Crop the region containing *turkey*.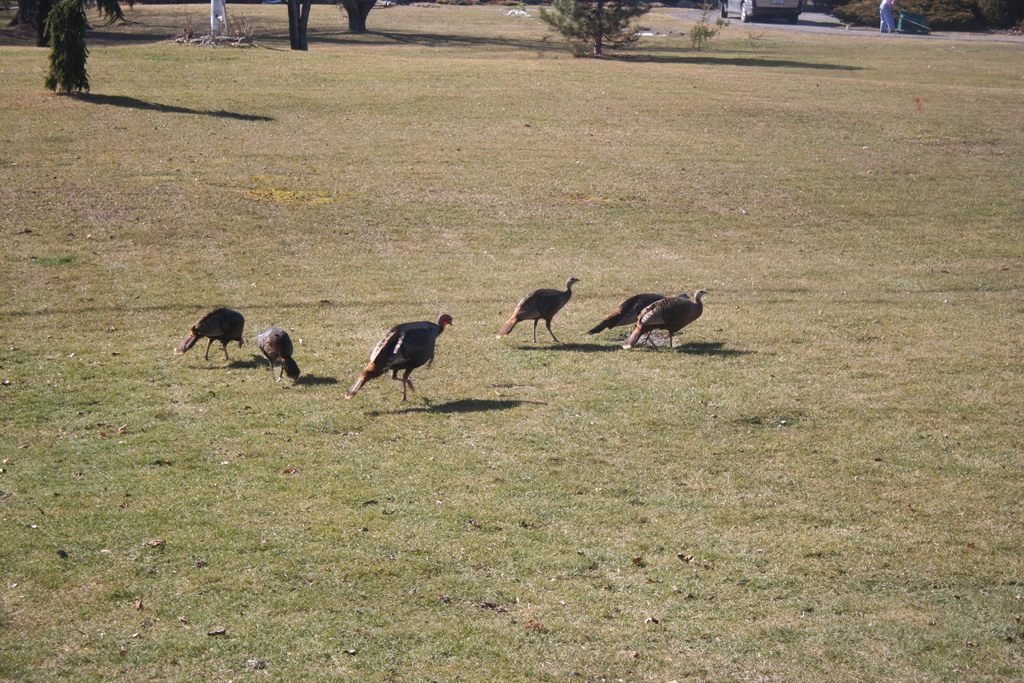
Crop region: box=[582, 293, 691, 342].
